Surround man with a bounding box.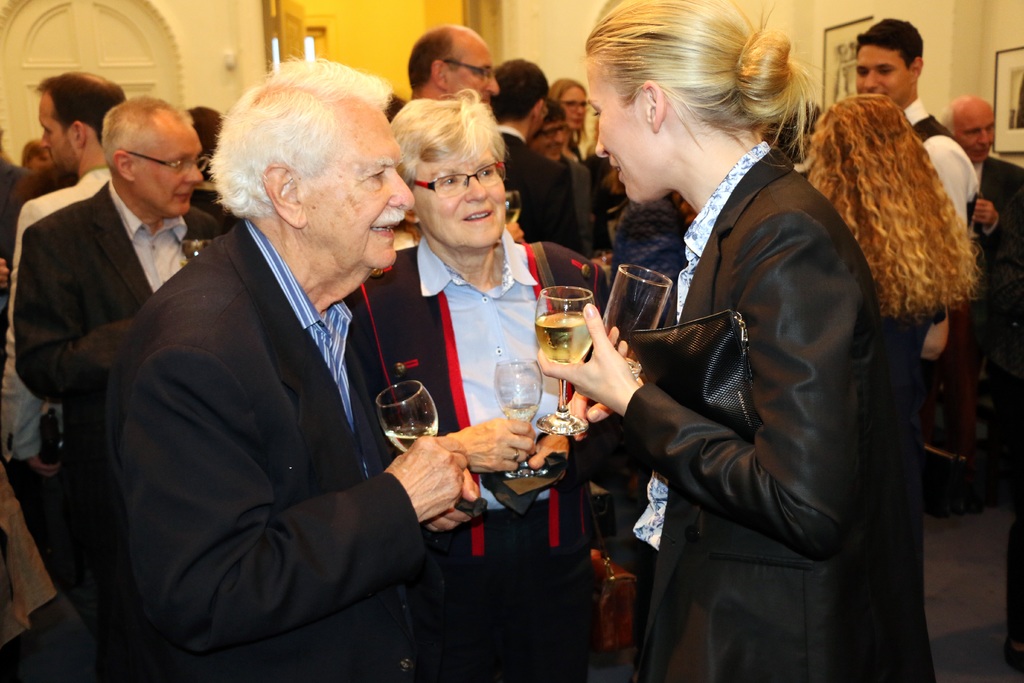
[14, 92, 237, 561].
